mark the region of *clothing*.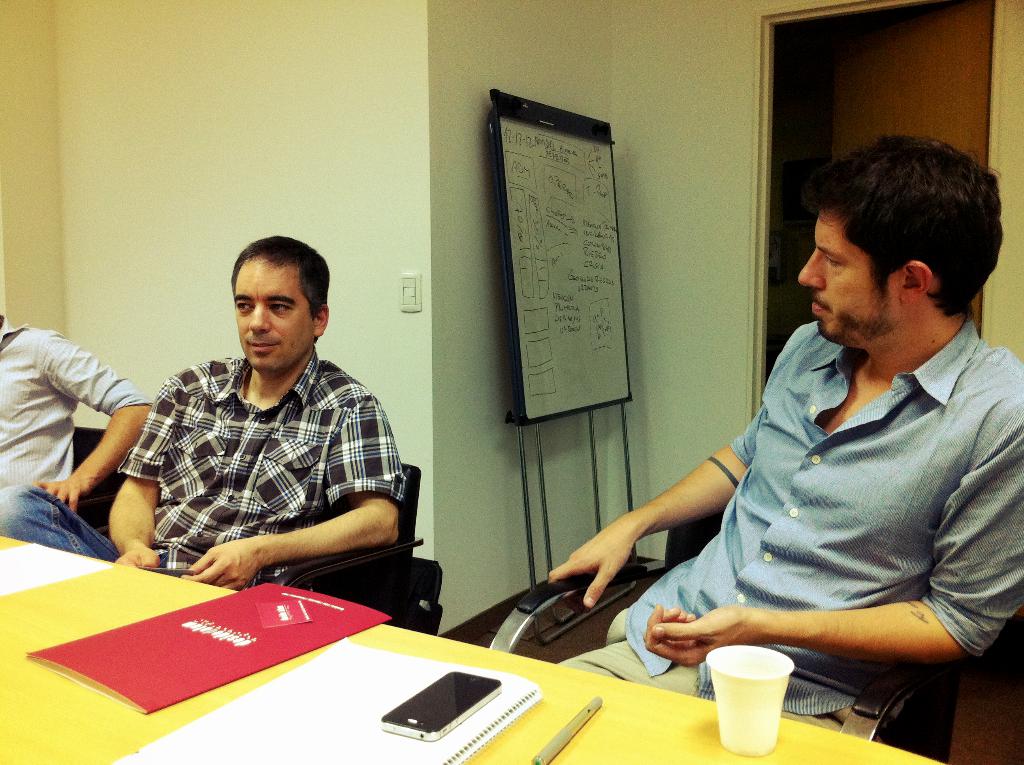
Region: {"x1": 0, "y1": 316, "x2": 160, "y2": 489}.
